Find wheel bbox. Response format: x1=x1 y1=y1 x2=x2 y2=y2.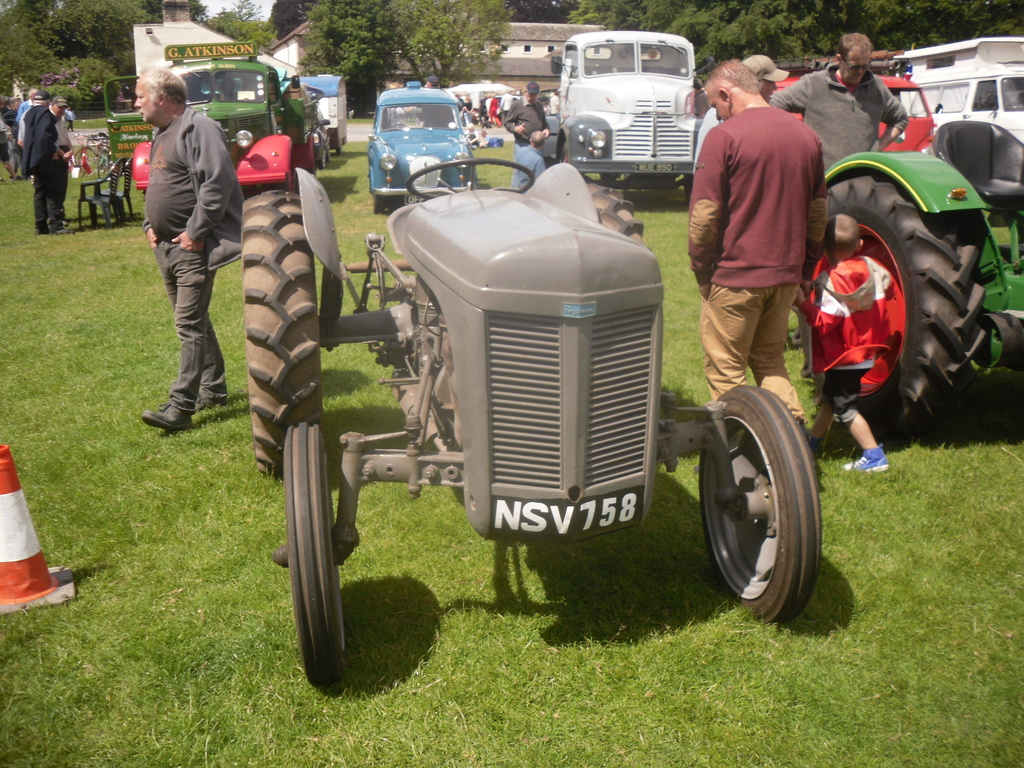
x1=372 y1=193 x2=386 y2=214.
